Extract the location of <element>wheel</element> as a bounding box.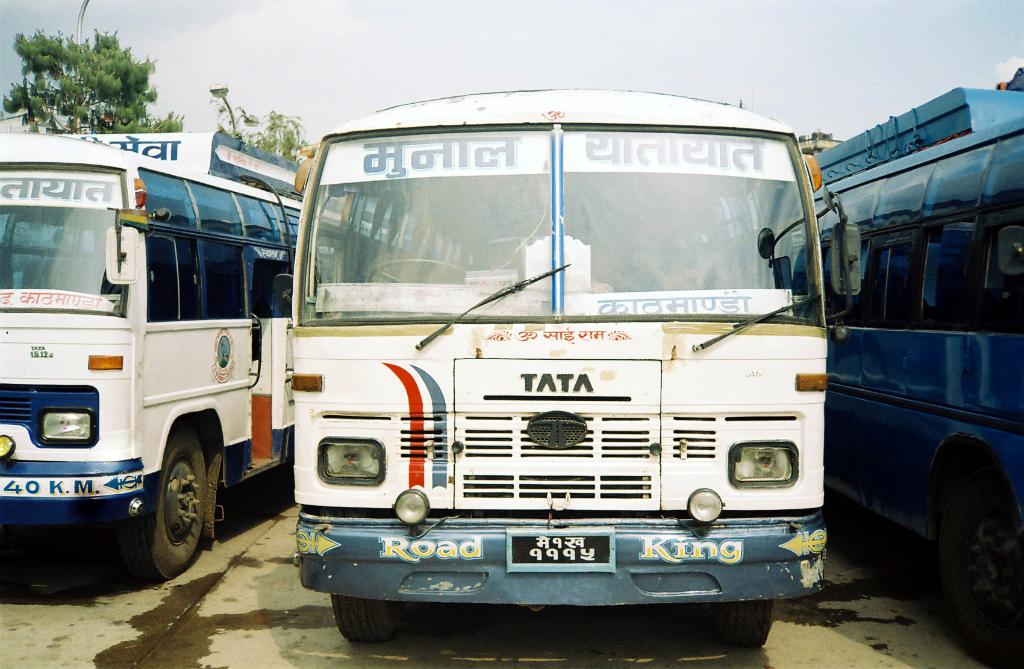
[709,597,769,651].
